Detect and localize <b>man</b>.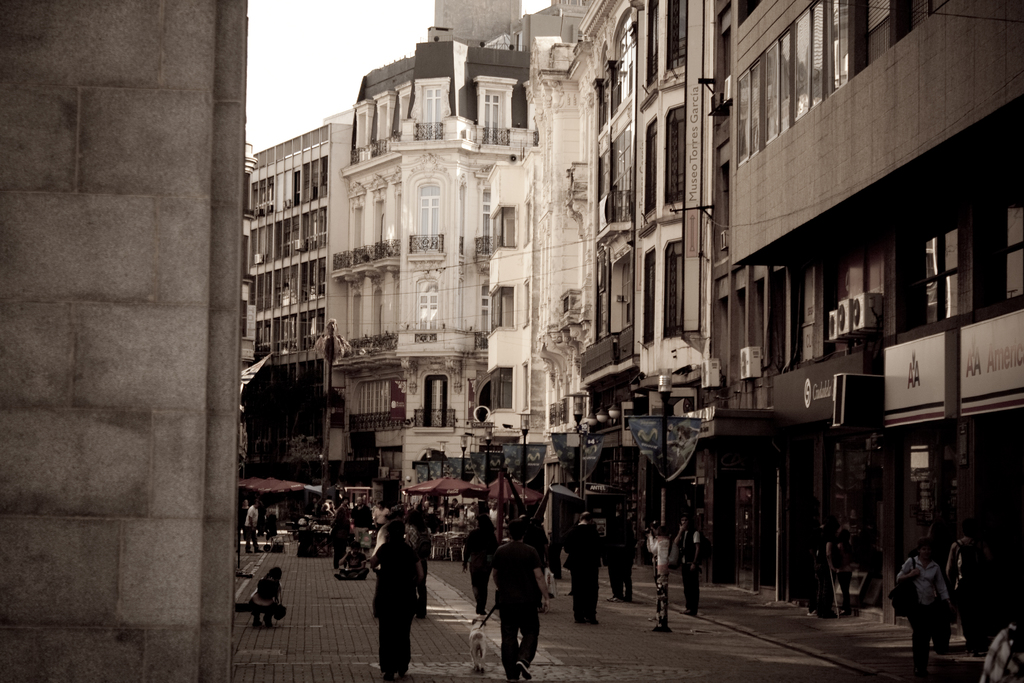
Localized at 350/495/372/541.
